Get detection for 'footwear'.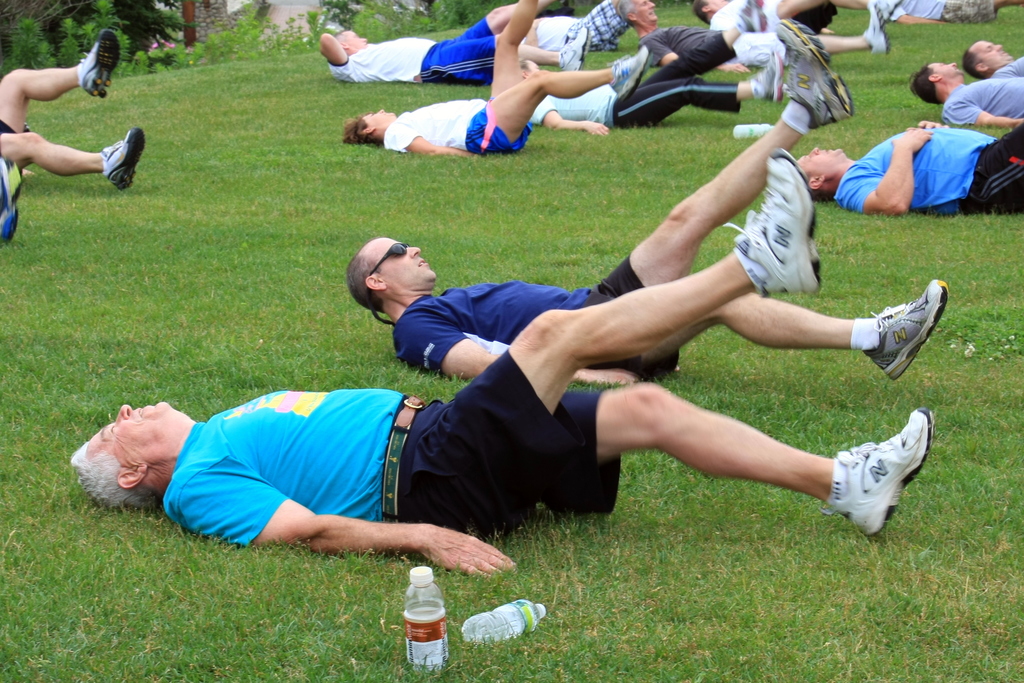
Detection: left=754, top=52, right=781, bottom=107.
